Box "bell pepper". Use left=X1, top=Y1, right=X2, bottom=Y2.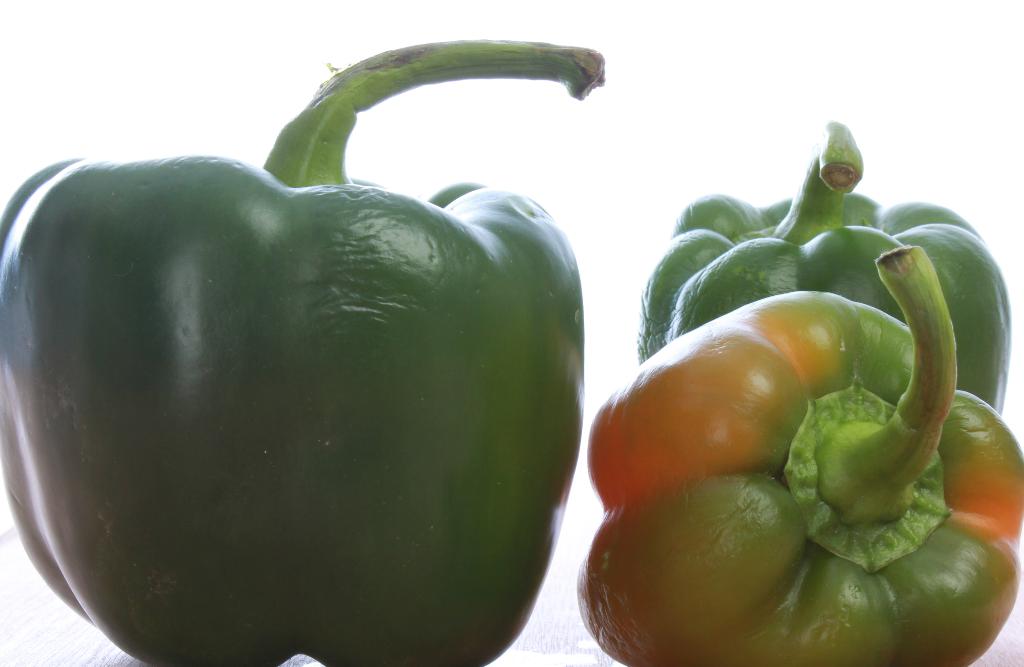
left=637, top=117, right=1011, bottom=415.
